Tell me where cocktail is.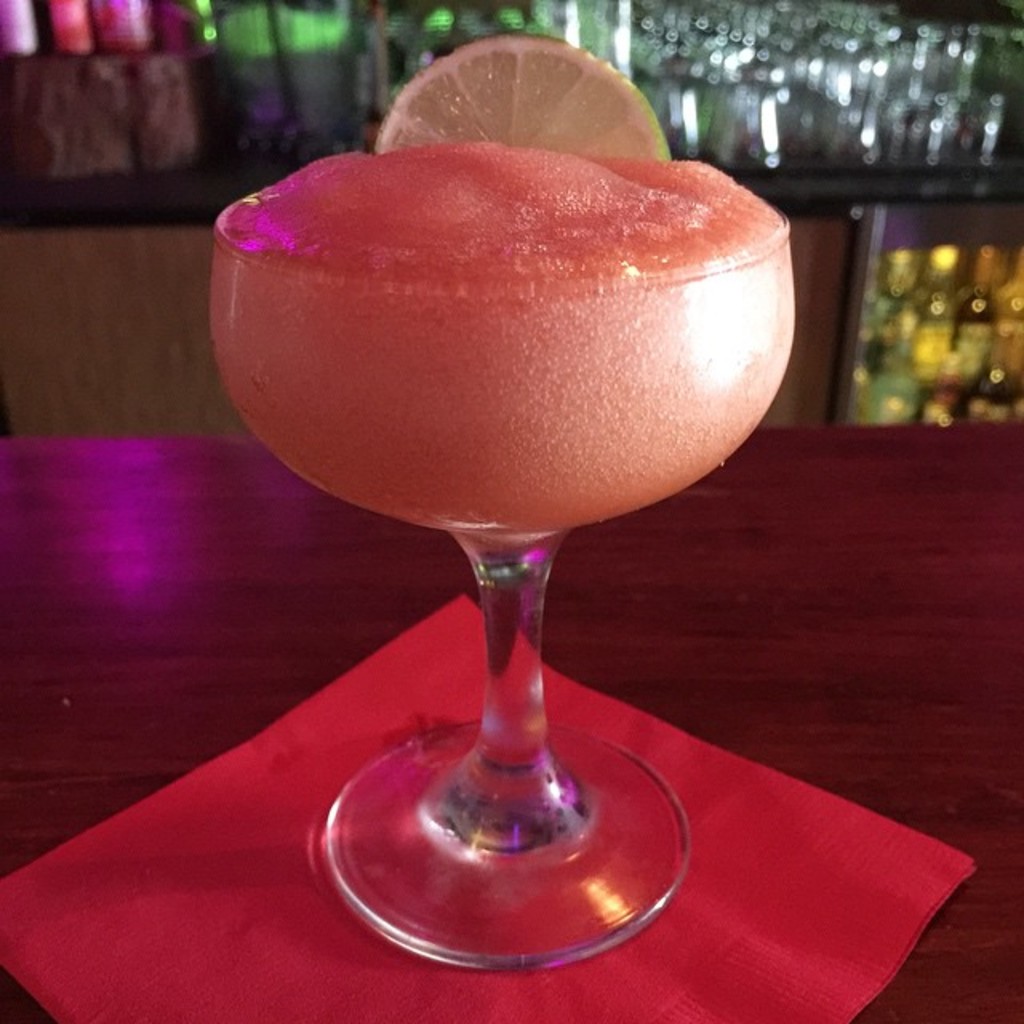
cocktail is at (x1=203, y1=24, x2=795, y2=979).
